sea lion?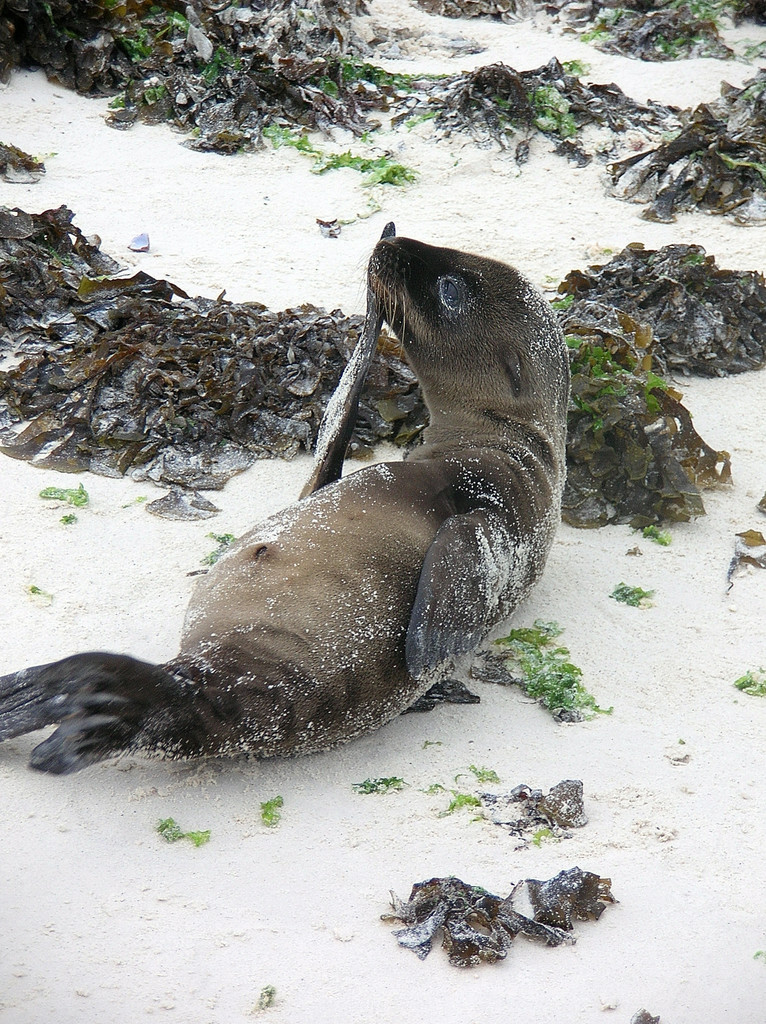
crop(0, 221, 573, 776)
